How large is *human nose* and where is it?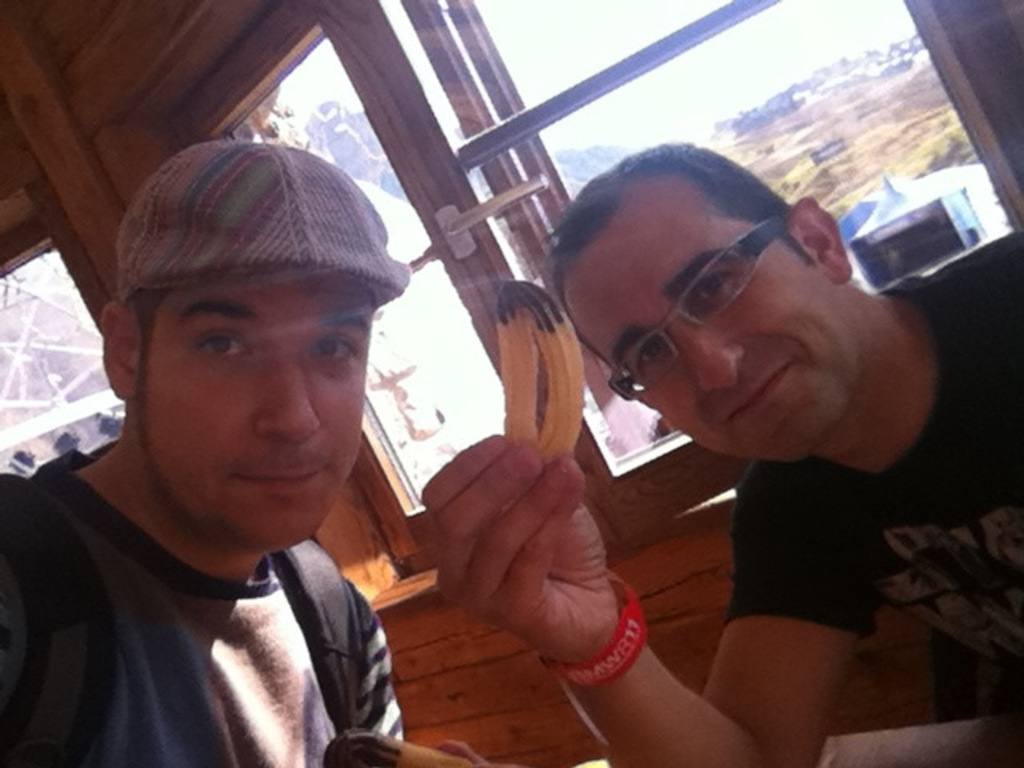
Bounding box: (669, 323, 742, 390).
